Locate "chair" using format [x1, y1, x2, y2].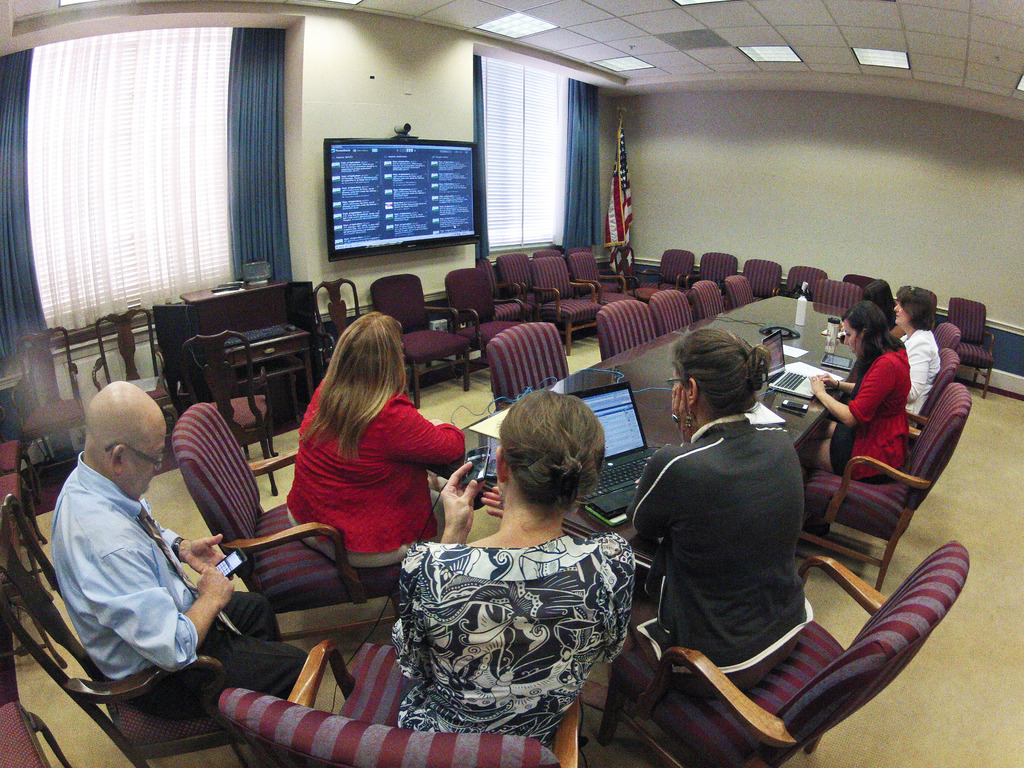
[596, 298, 659, 365].
